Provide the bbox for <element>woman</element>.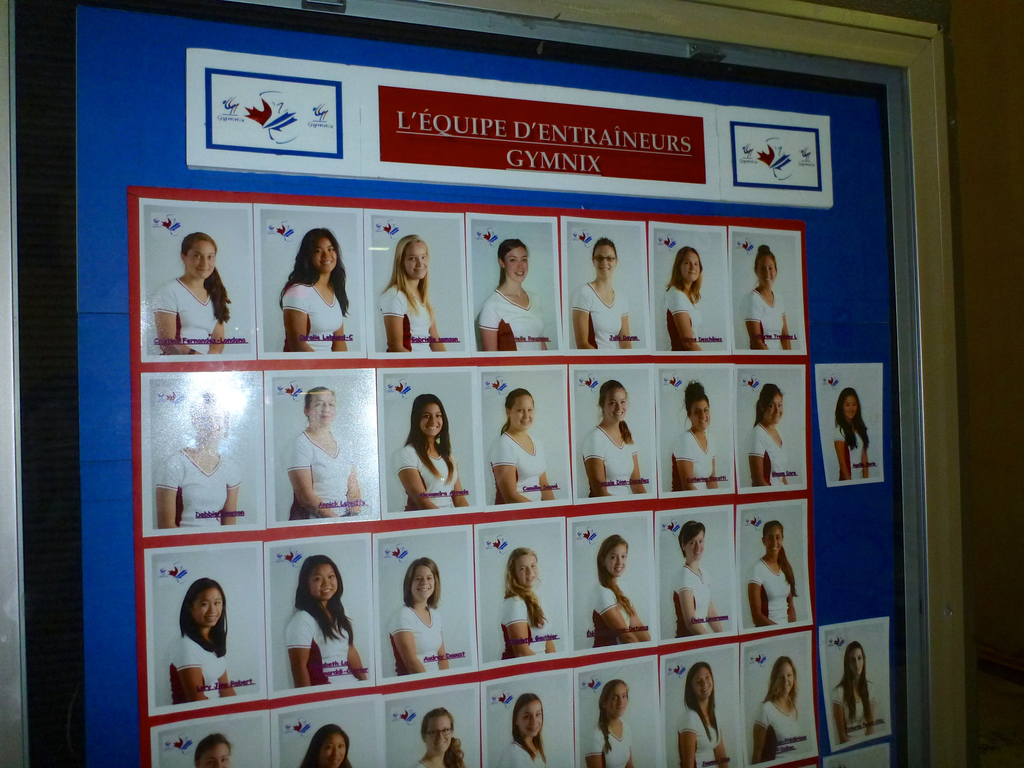
{"left": 571, "top": 239, "right": 630, "bottom": 353}.
